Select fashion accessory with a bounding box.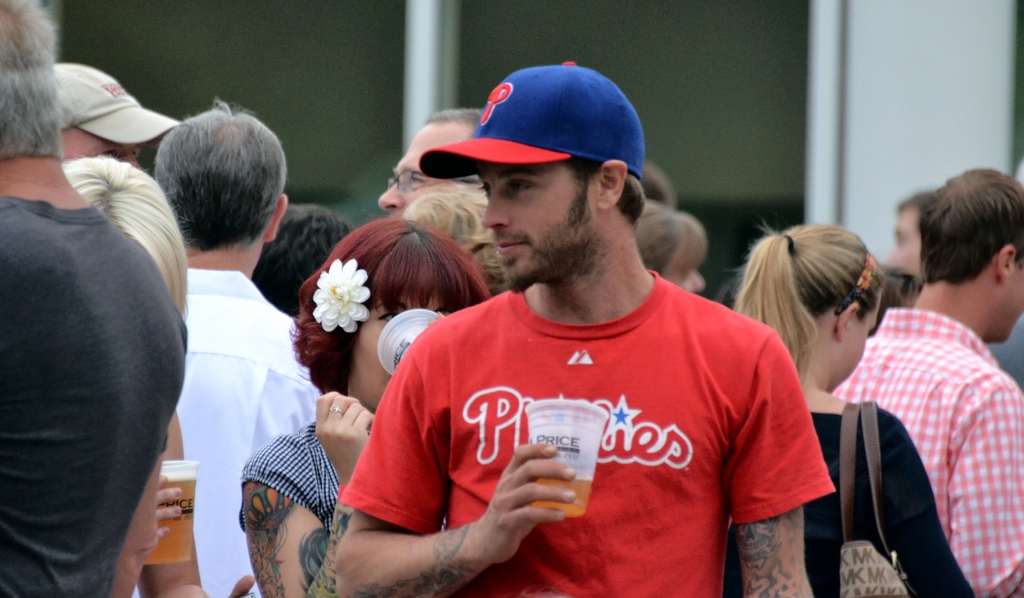
bbox(785, 234, 796, 252).
